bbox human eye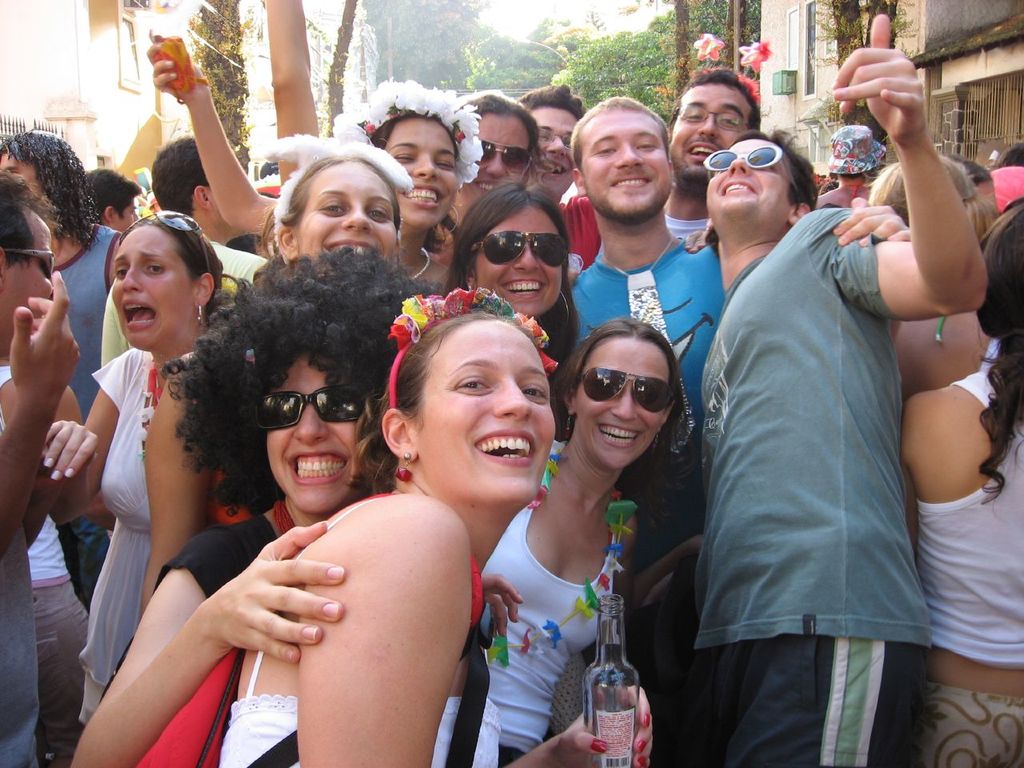
pyautogui.locateOnScreen(318, 196, 347, 218)
